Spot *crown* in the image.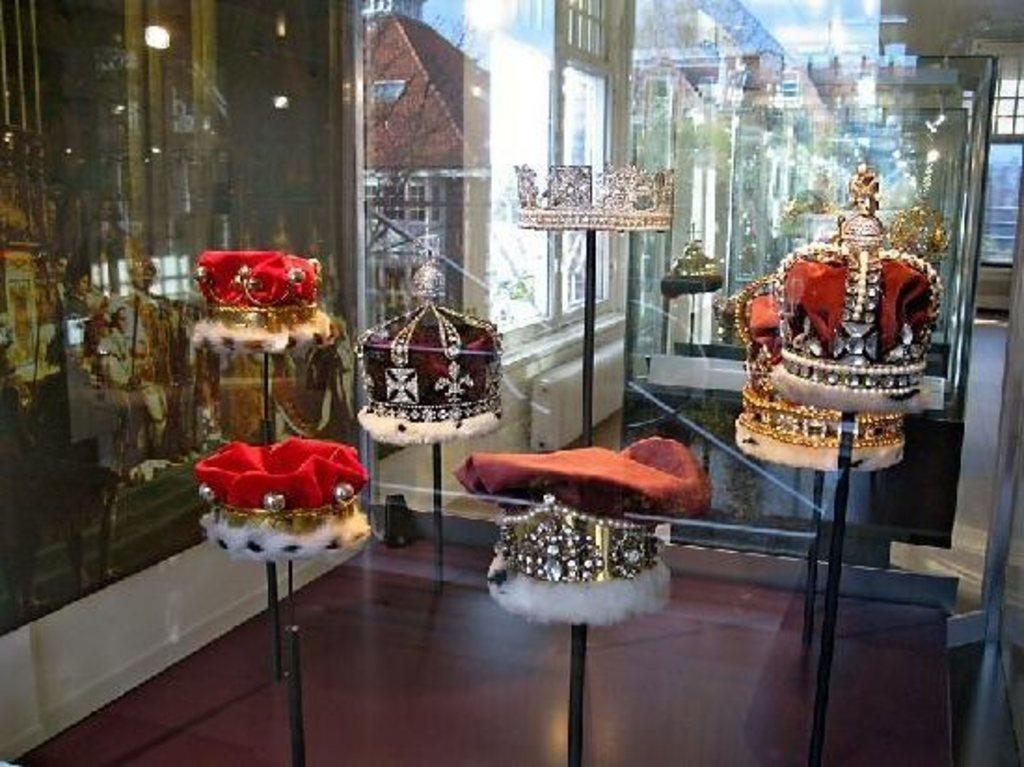
*crown* found at box=[452, 432, 713, 626].
